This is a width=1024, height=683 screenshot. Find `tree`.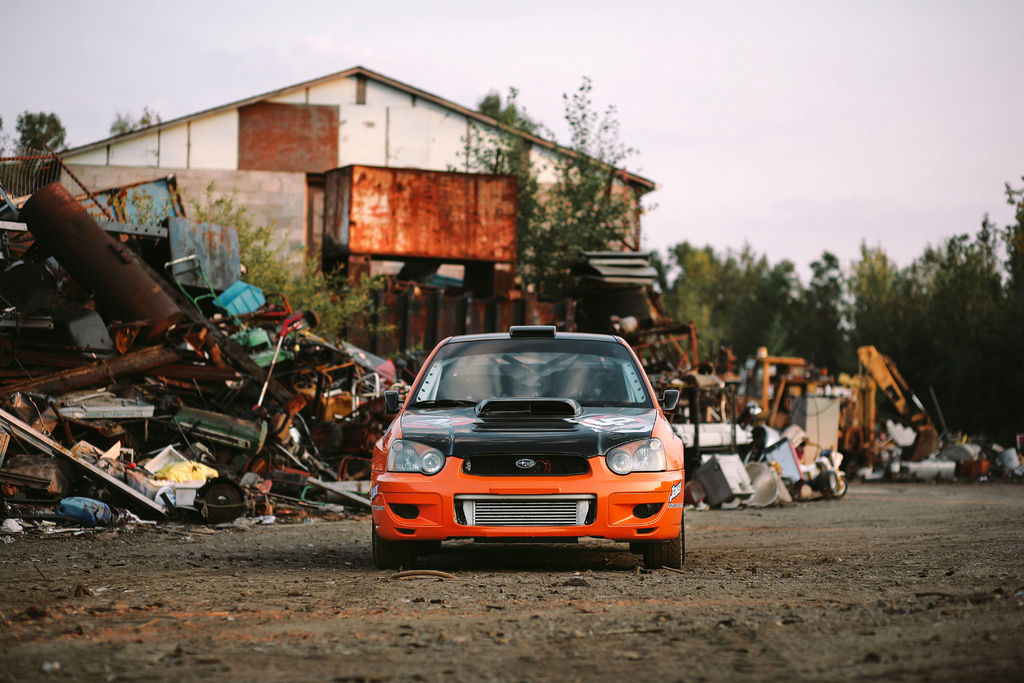
Bounding box: [x1=451, y1=89, x2=544, y2=290].
